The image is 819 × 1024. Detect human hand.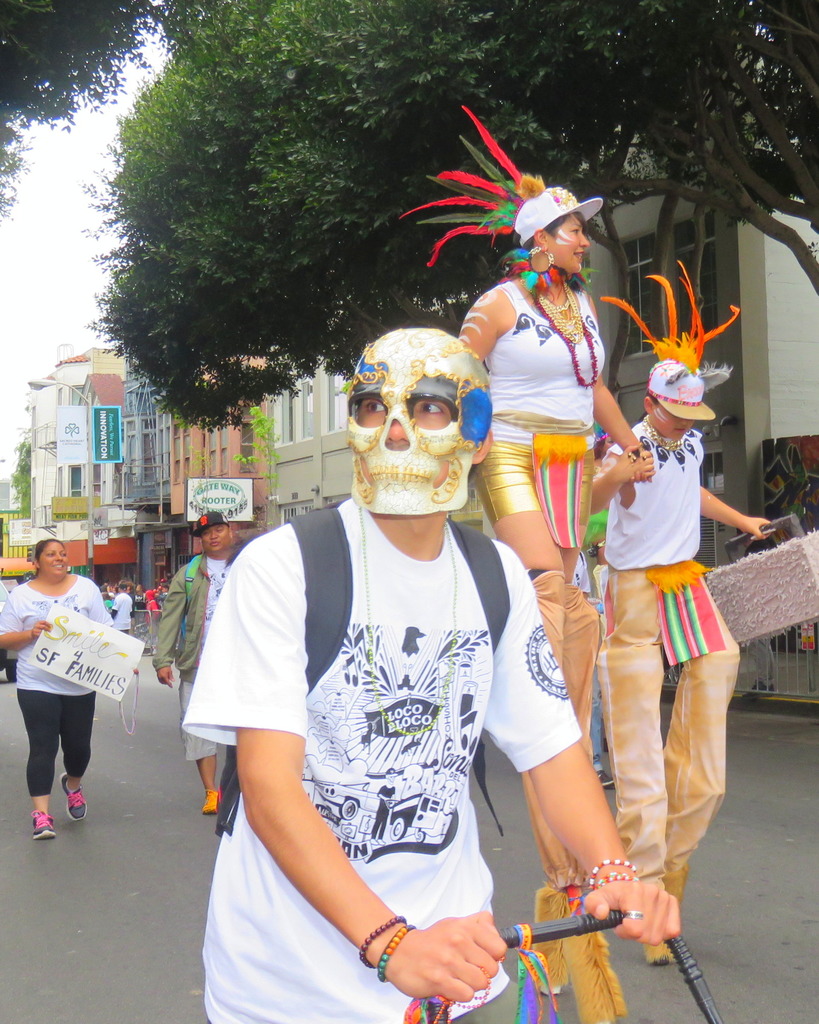
Detection: <region>580, 877, 681, 949</region>.
